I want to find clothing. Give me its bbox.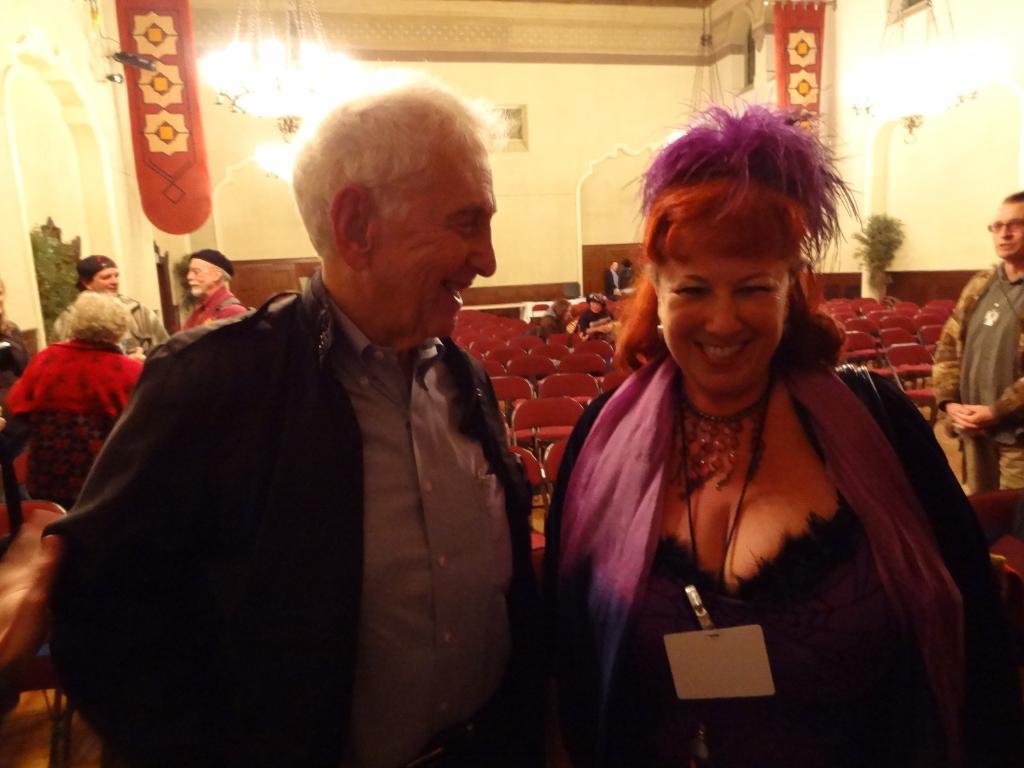
{"x1": 931, "y1": 262, "x2": 1023, "y2": 499}.
